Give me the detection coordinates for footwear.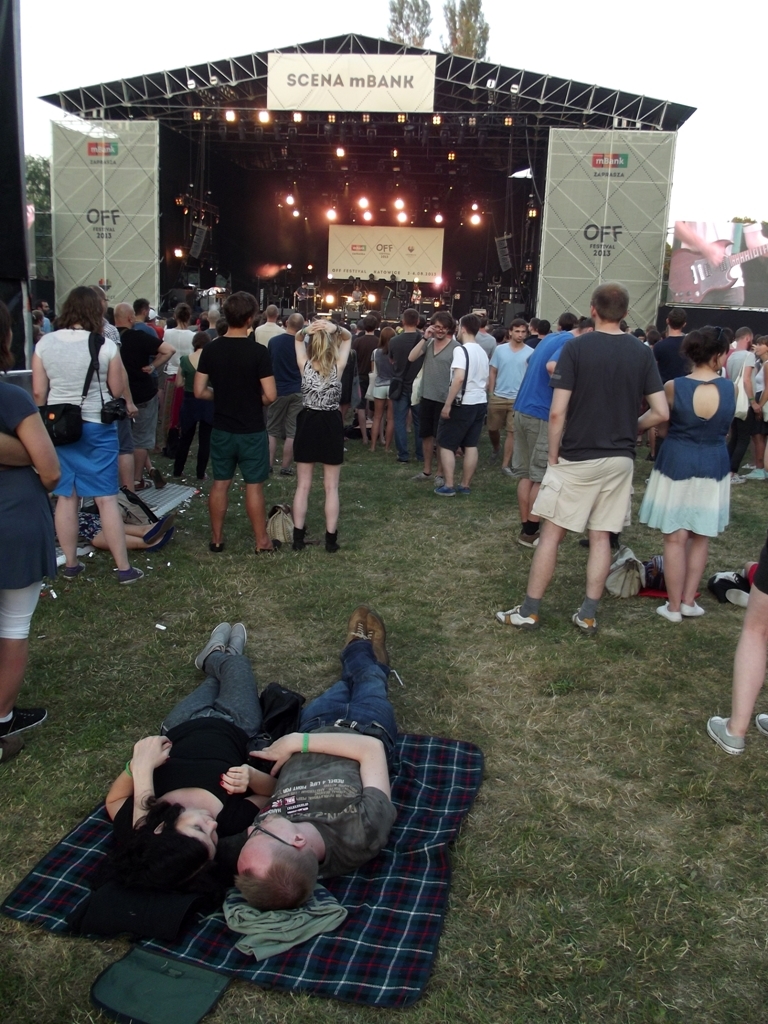
[x1=717, y1=572, x2=753, y2=605].
